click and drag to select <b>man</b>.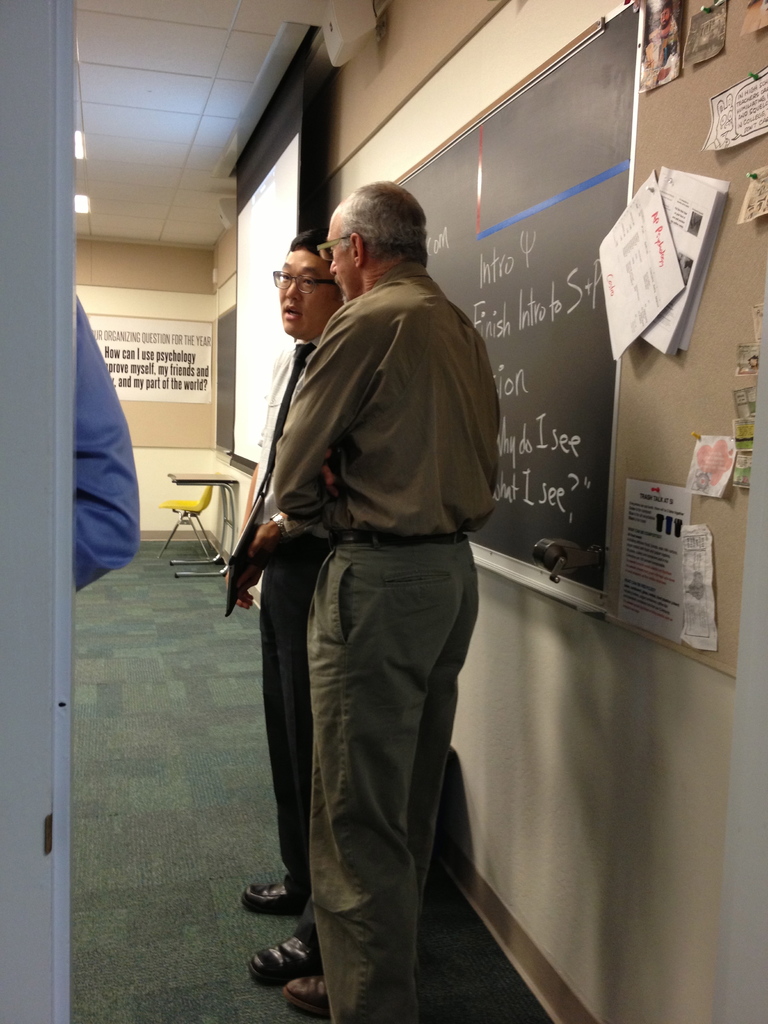
Selection: box(635, 0, 680, 90).
